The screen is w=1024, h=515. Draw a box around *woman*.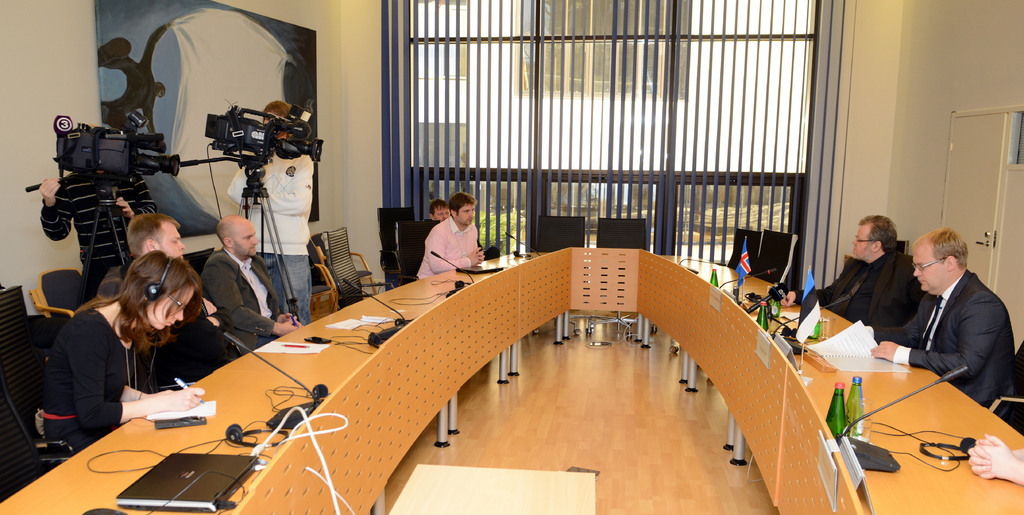
61,233,203,440.
